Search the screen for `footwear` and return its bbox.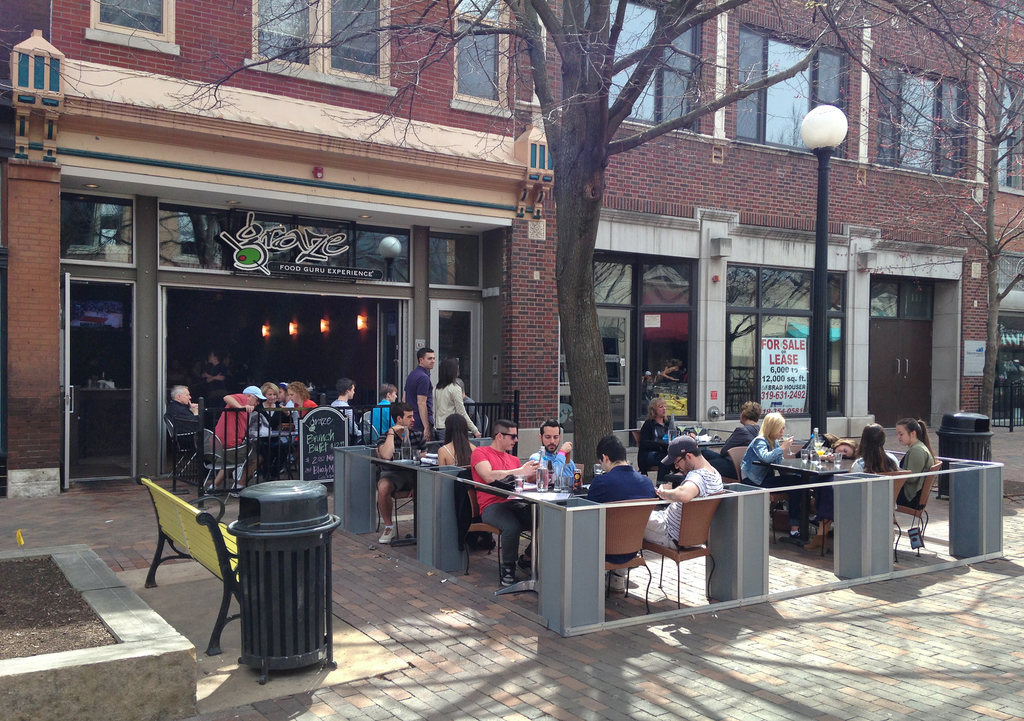
Found: 780 533 803 546.
